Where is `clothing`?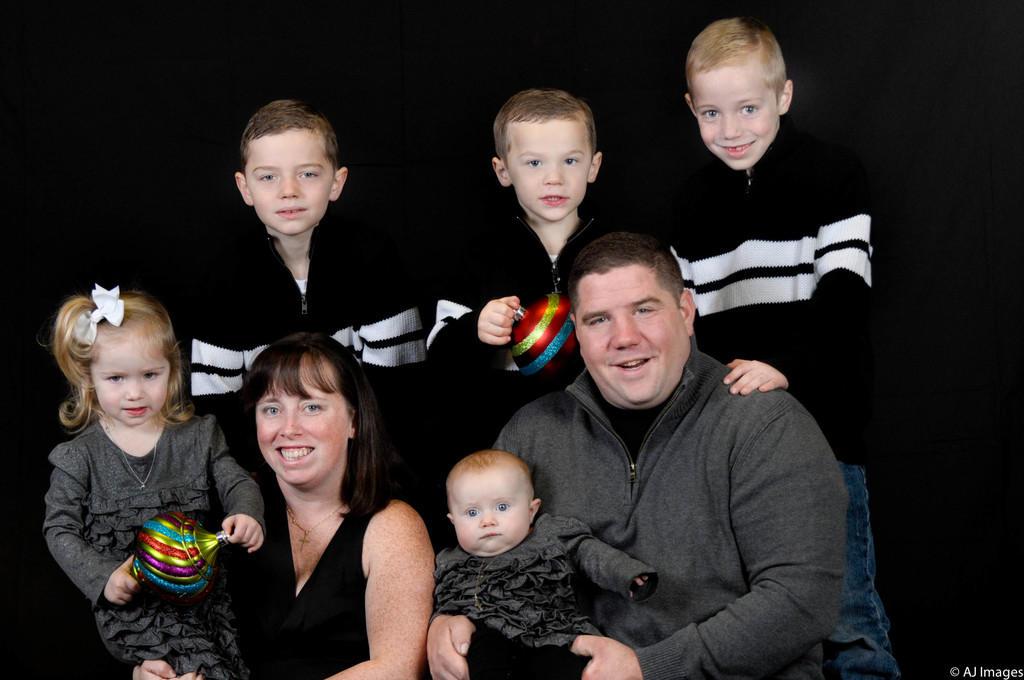
435 511 665 679.
